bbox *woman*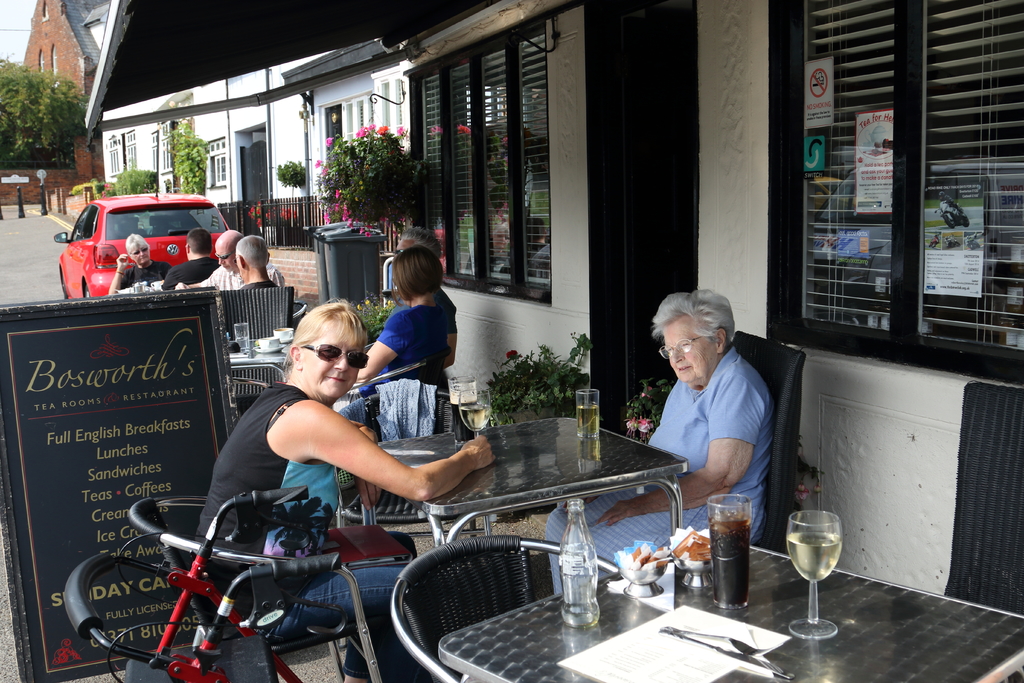
detection(190, 299, 467, 589)
